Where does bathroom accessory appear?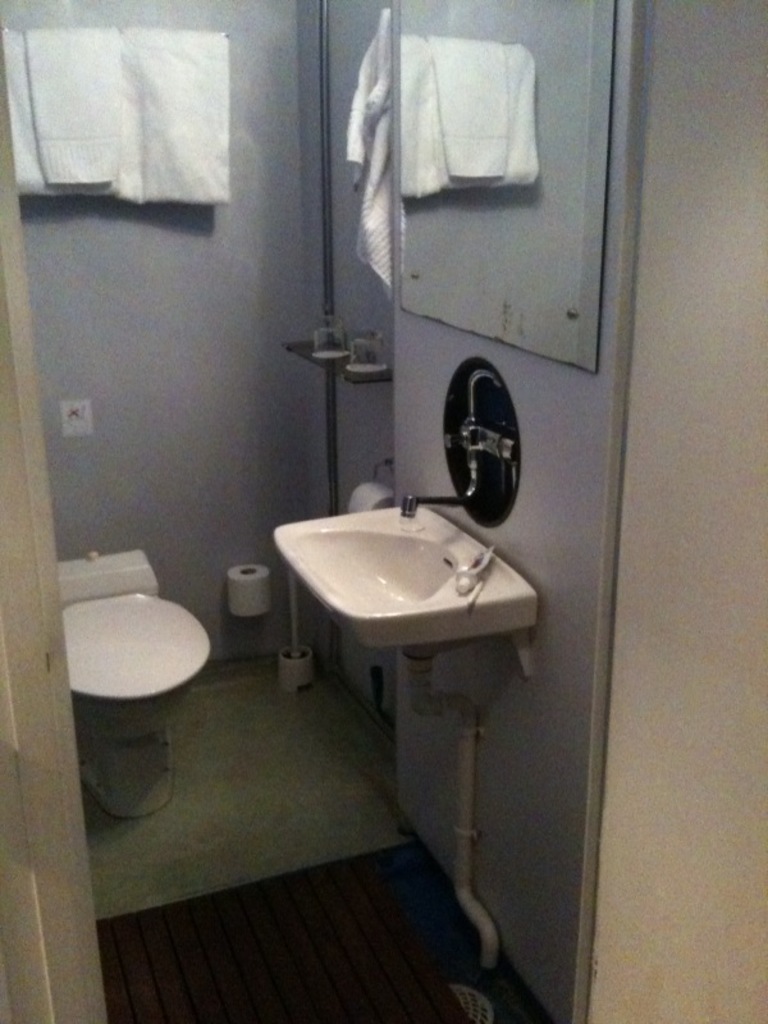
Appears at BBox(264, 498, 545, 978).
